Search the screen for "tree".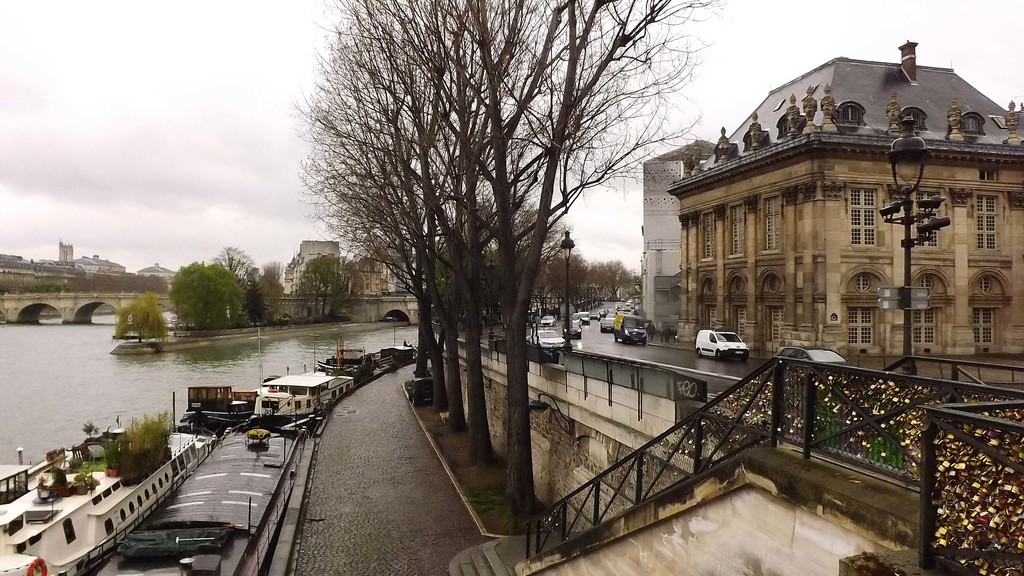
Found at [291, 254, 363, 318].
